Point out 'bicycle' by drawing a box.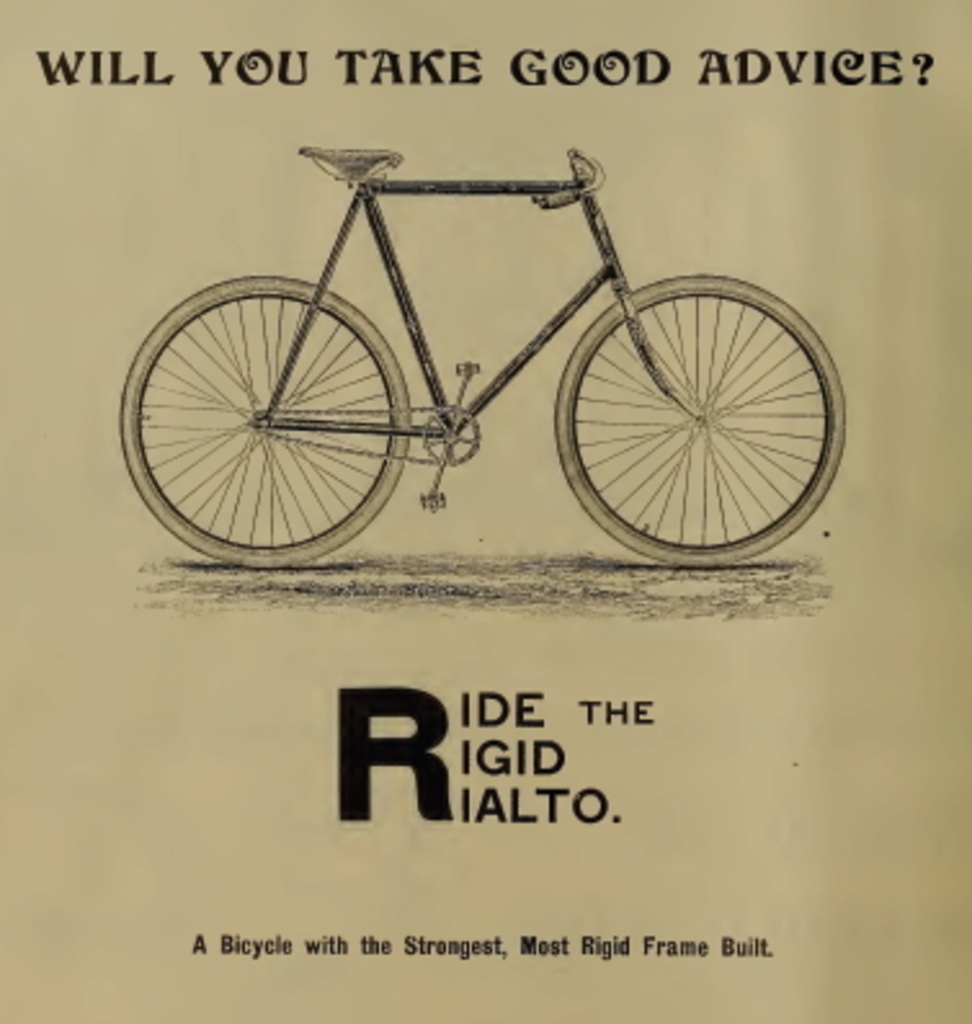
detection(106, 111, 879, 567).
